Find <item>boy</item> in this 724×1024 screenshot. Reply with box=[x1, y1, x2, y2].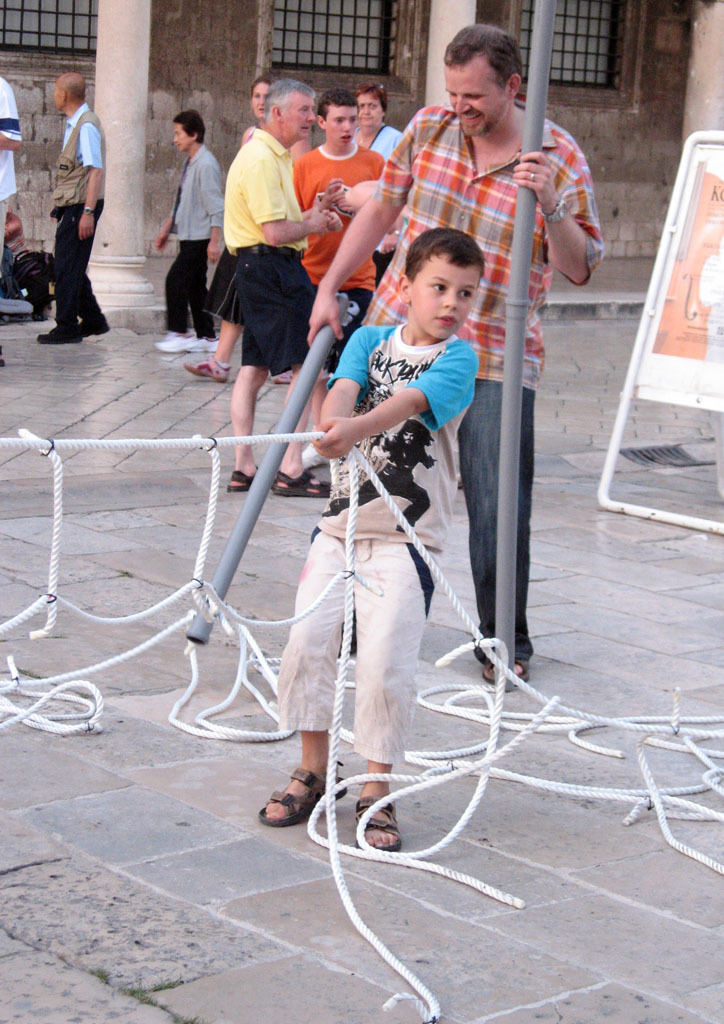
box=[240, 223, 502, 820].
